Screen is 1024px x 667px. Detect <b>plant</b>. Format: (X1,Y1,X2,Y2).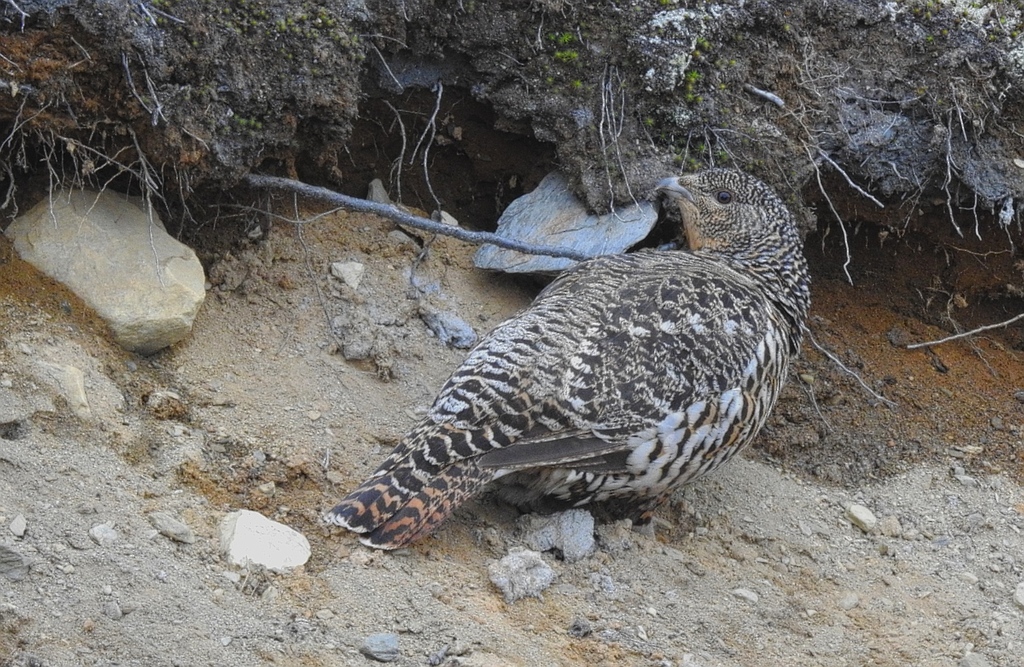
(638,116,655,128).
